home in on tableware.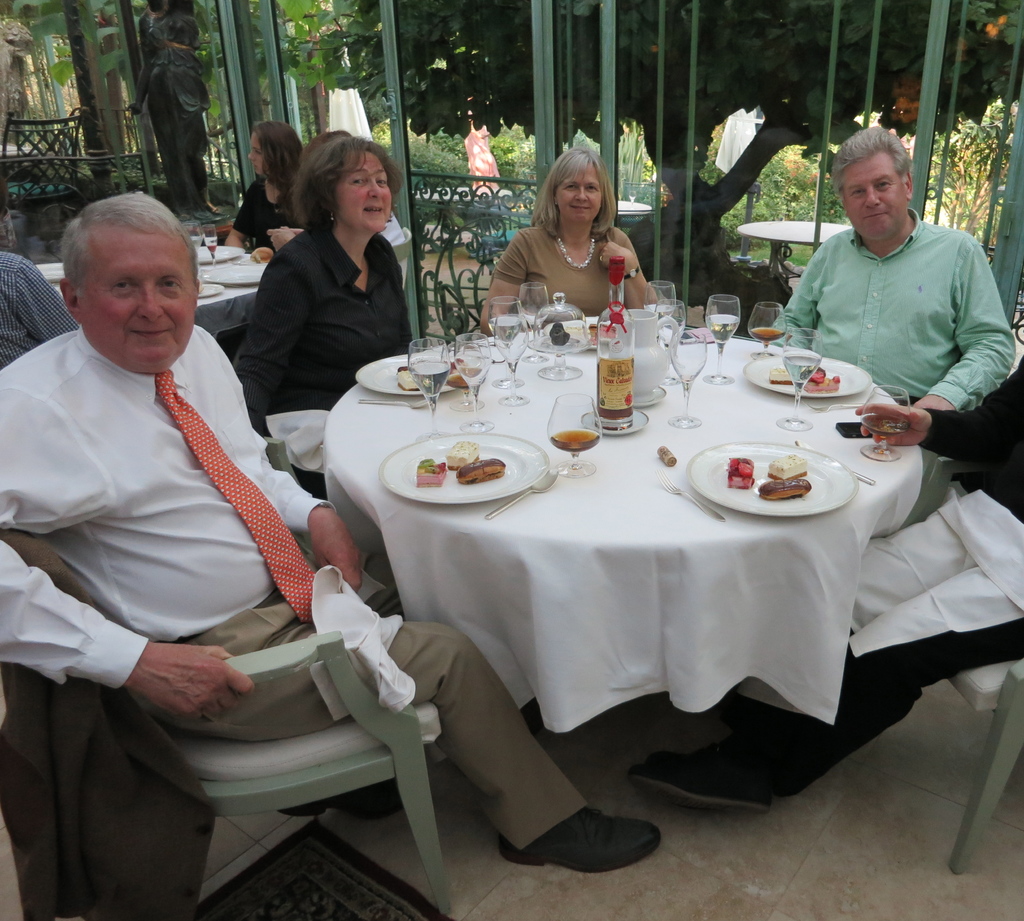
Homed in at bbox(182, 216, 204, 253).
